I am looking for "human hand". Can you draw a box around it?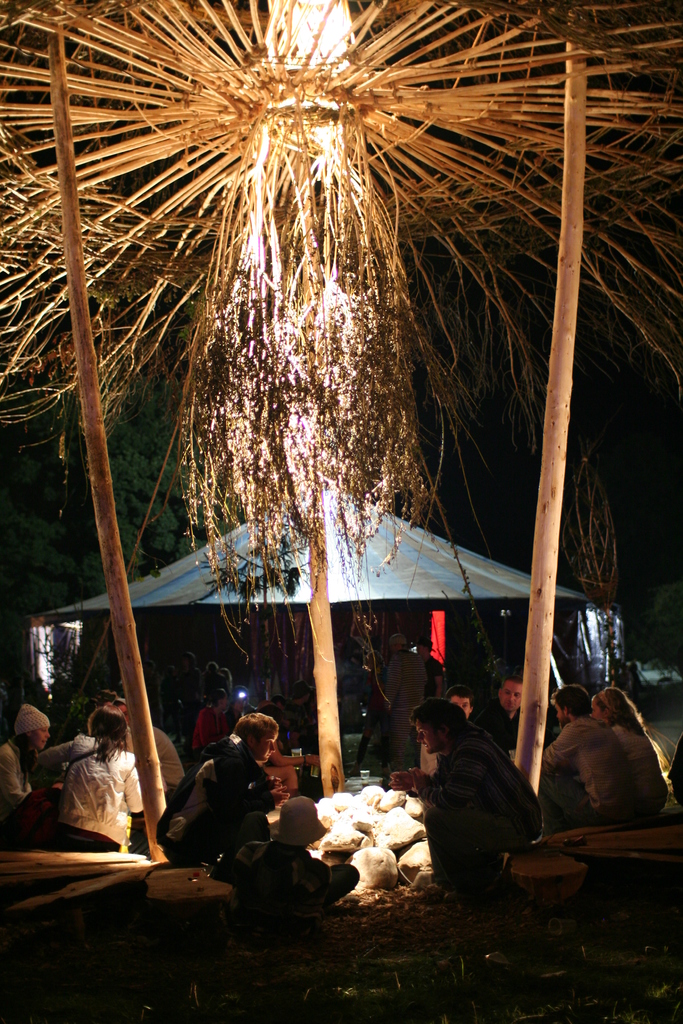
Sure, the bounding box is x1=272, y1=787, x2=293, y2=811.
